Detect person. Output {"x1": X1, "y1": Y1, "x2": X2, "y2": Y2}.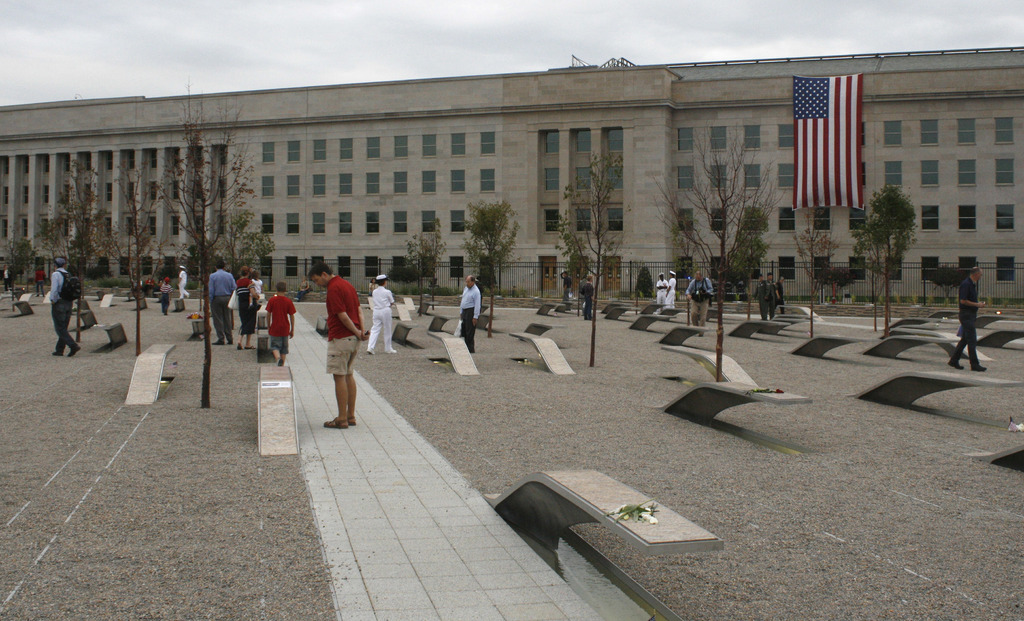
{"x1": 684, "y1": 269, "x2": 722, "y2": 338}.
